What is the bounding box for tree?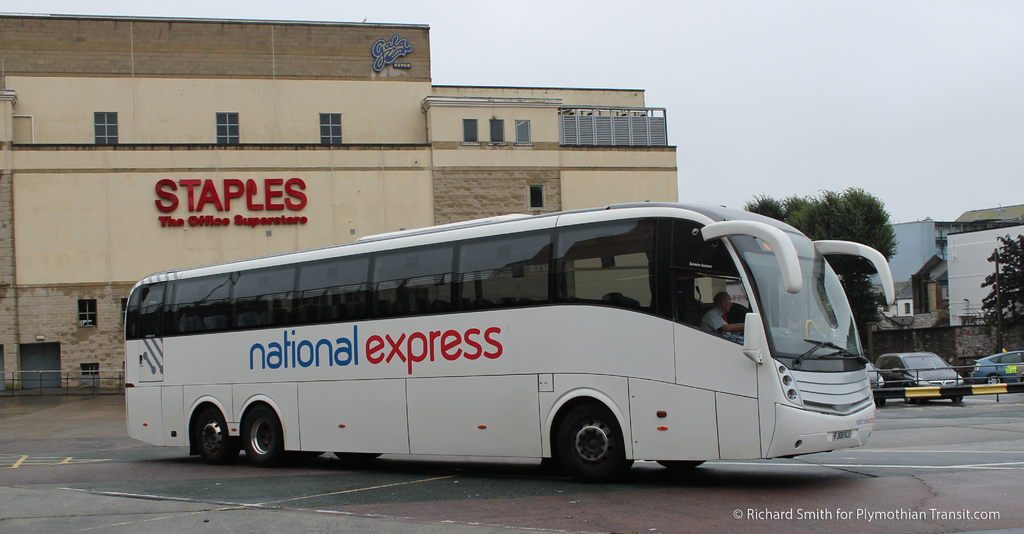
bbox(788, 175, 893, 350).
